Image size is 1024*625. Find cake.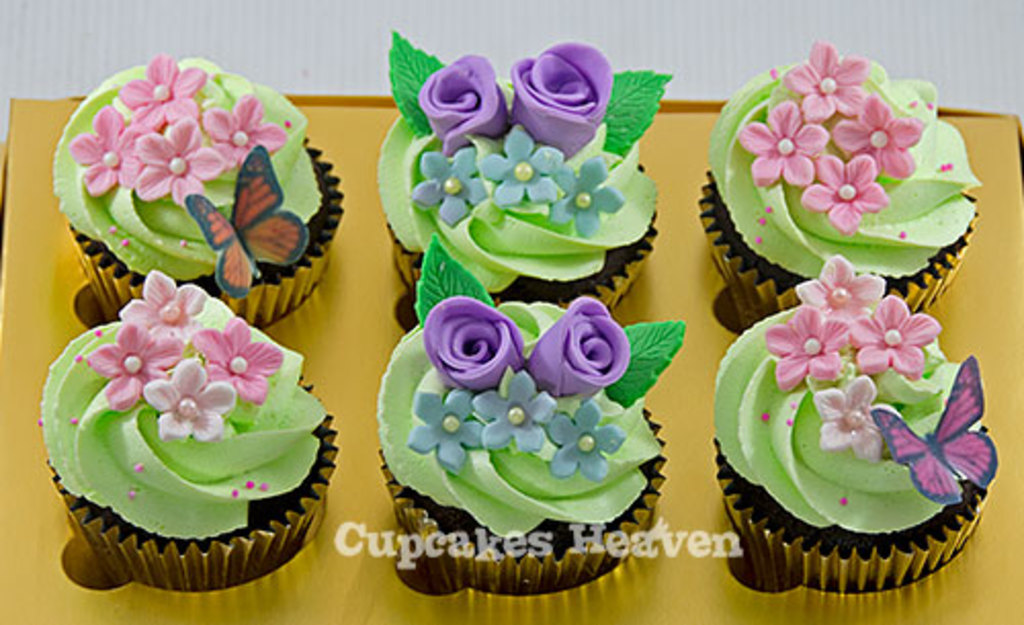
locate(53, 47, 342, 330).
